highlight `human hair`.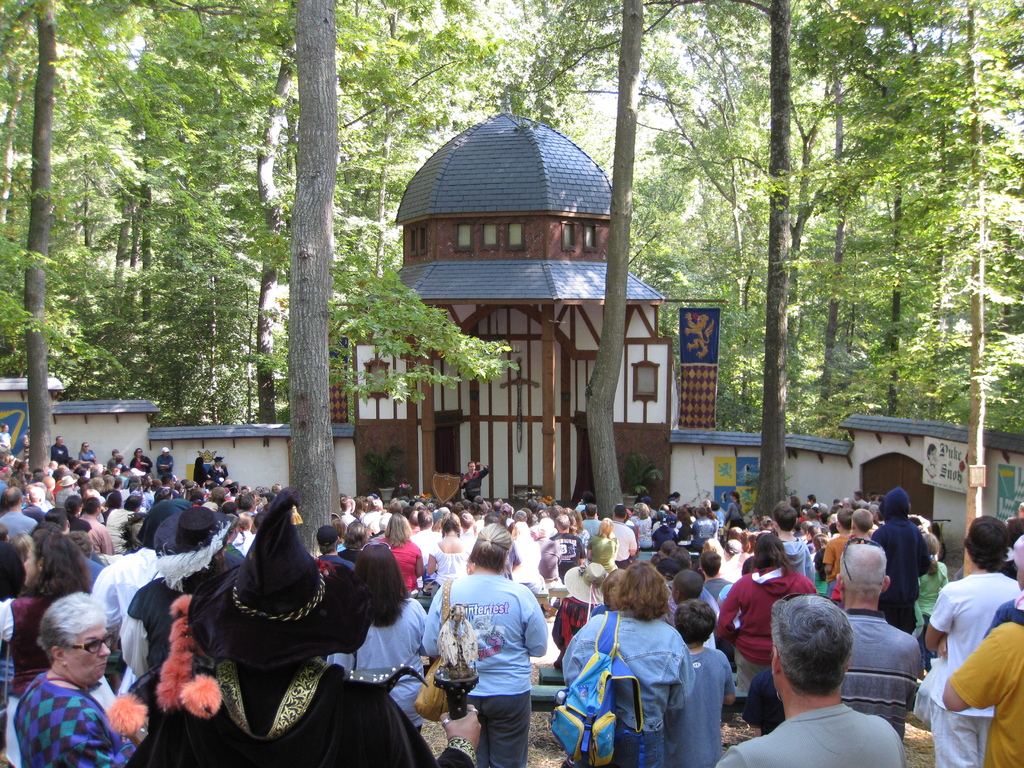
Highlighted region: pyautogui.locateOnScreen(962, 516, 1012, 573).
